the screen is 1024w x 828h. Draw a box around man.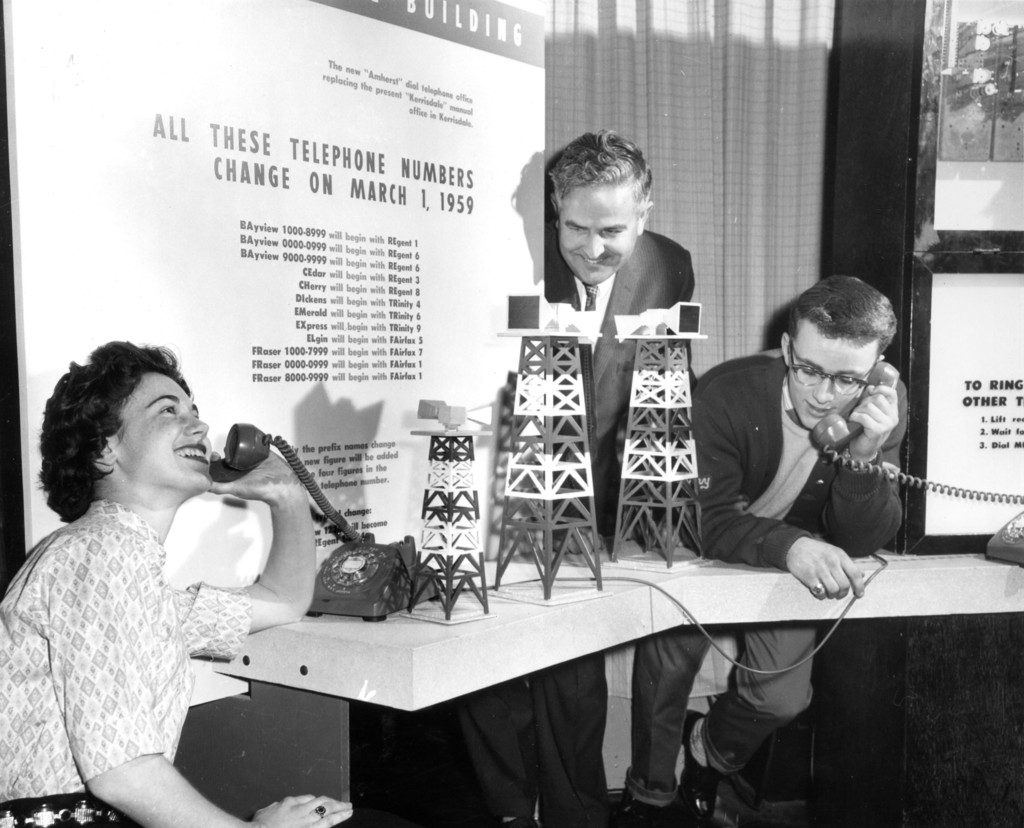
locate(456, 123, 685, 827).
